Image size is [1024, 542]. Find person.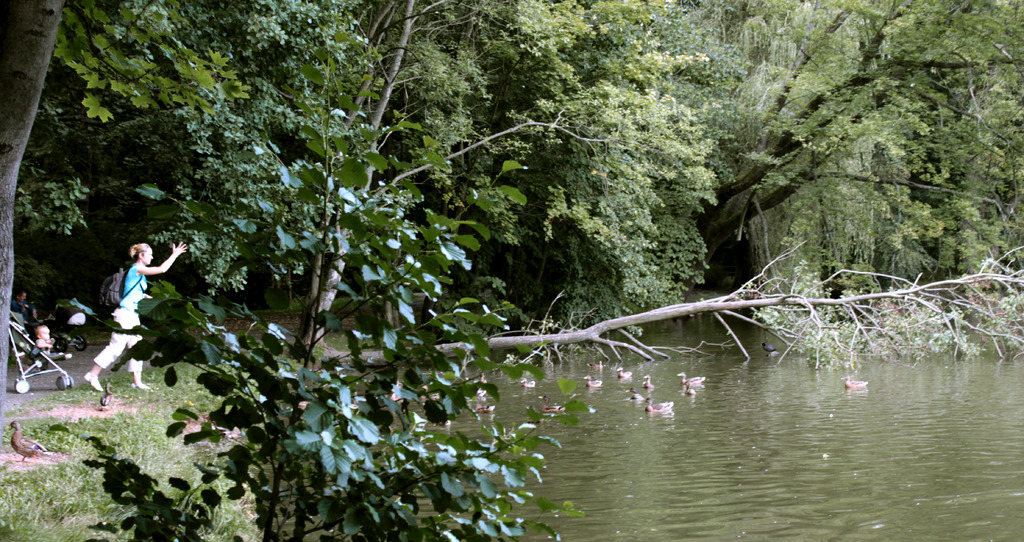
{"x1": 86, "y1": 227, "x2": 162, "y2": 393}.
